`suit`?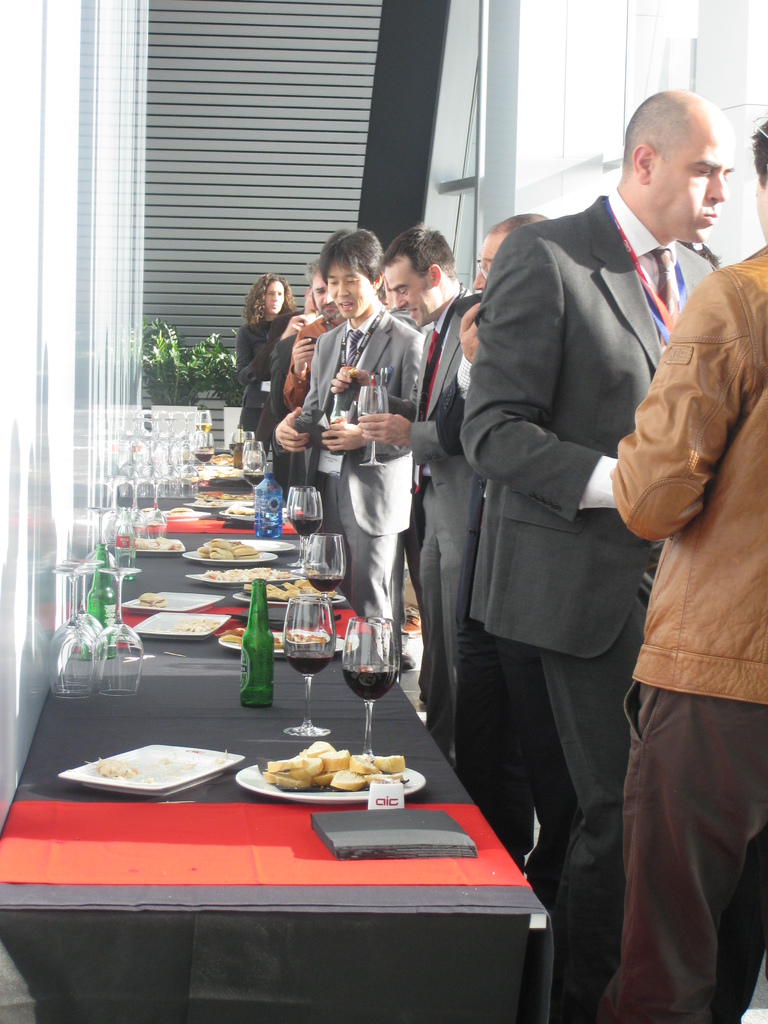
[x1=438, y1=113, x2=749, y2=958]
